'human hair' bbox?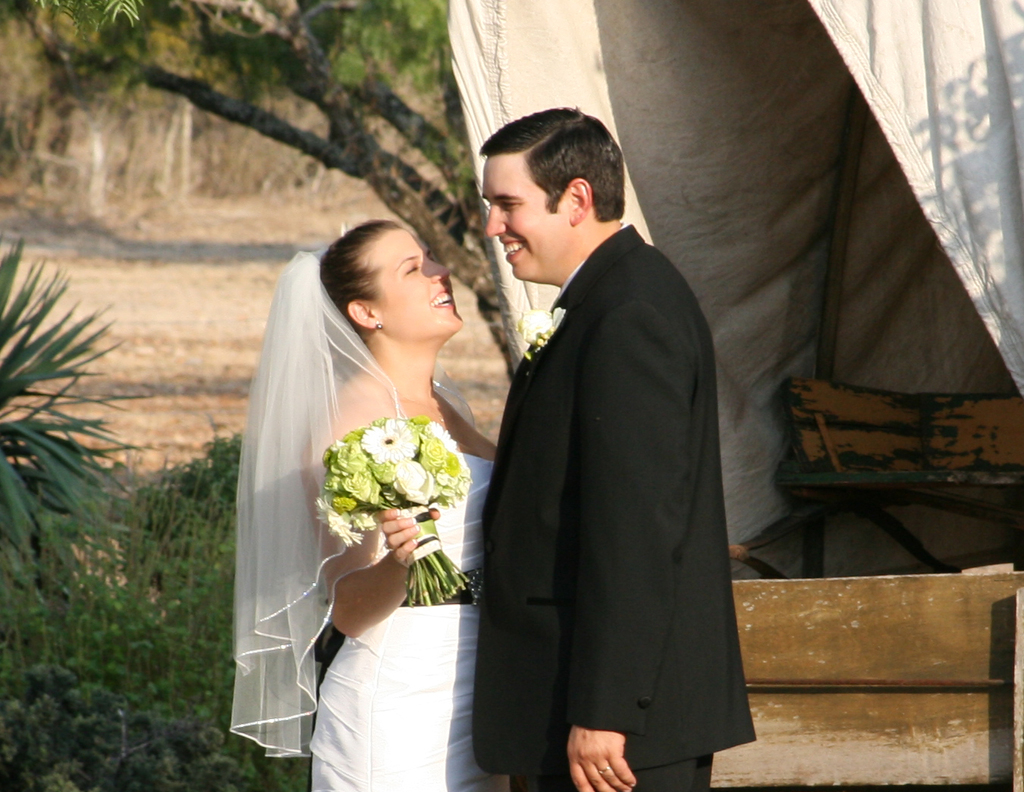
(476,111,620,220)
